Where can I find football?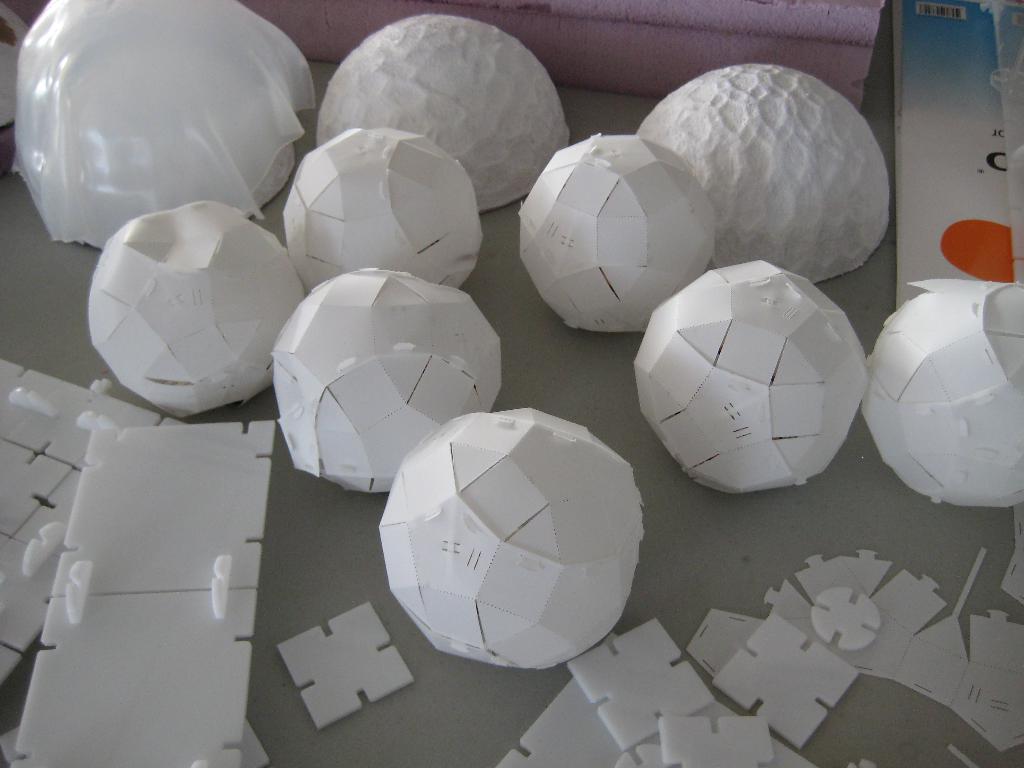
You can find it at bbox=[854, 277, 1023, 509].
